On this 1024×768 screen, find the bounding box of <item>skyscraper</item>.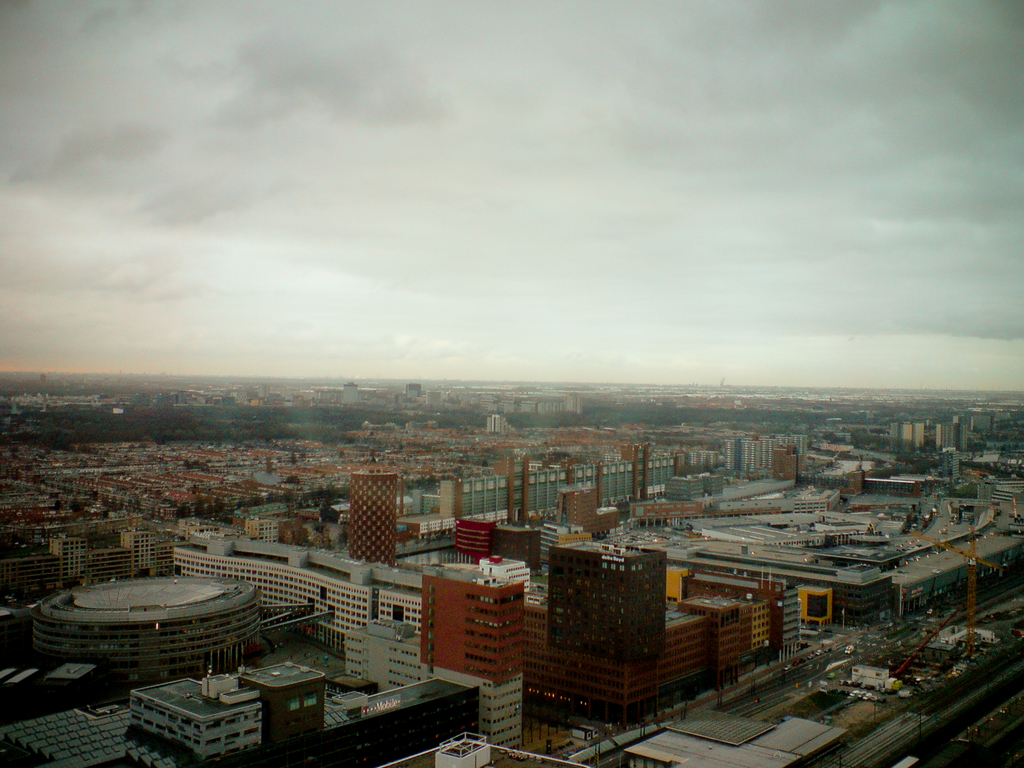
Bounding box: <region>353, 470, 396, 566</region>.
